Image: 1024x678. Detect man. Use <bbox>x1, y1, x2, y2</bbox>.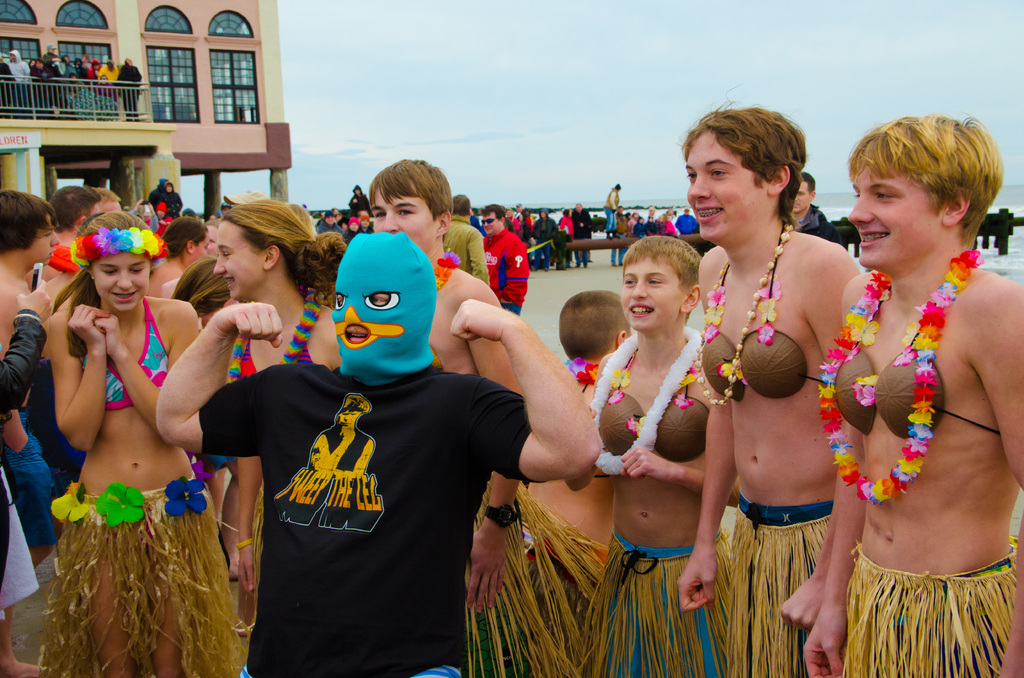
<bbox>476, 200, 527, 316</bbox>.
